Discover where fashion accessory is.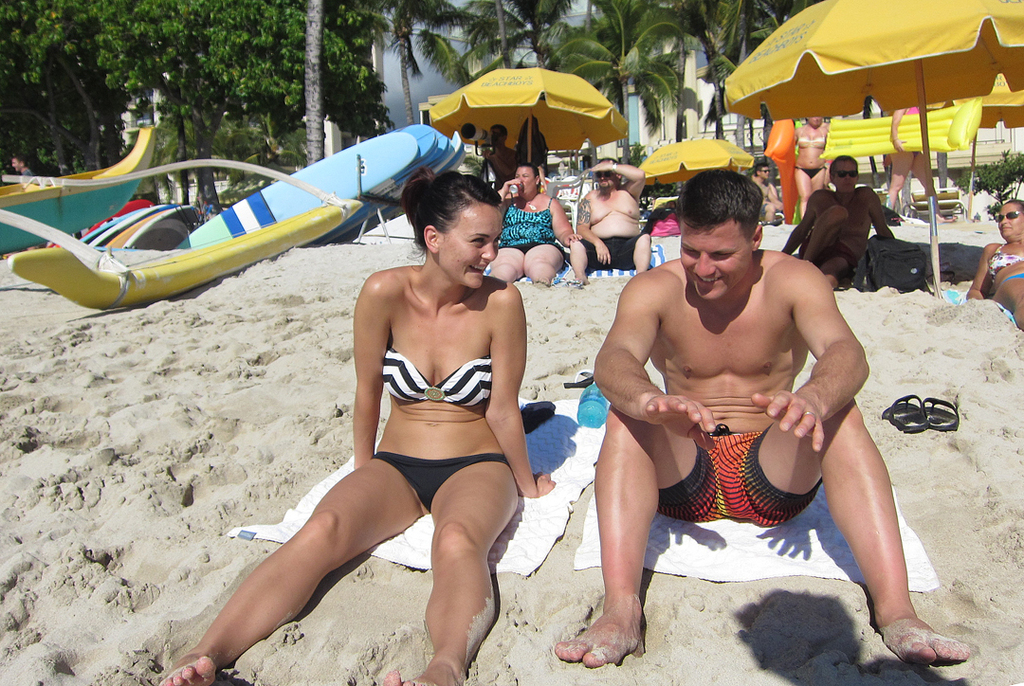
Discovered at BBox(596, 169, 614, 179).
